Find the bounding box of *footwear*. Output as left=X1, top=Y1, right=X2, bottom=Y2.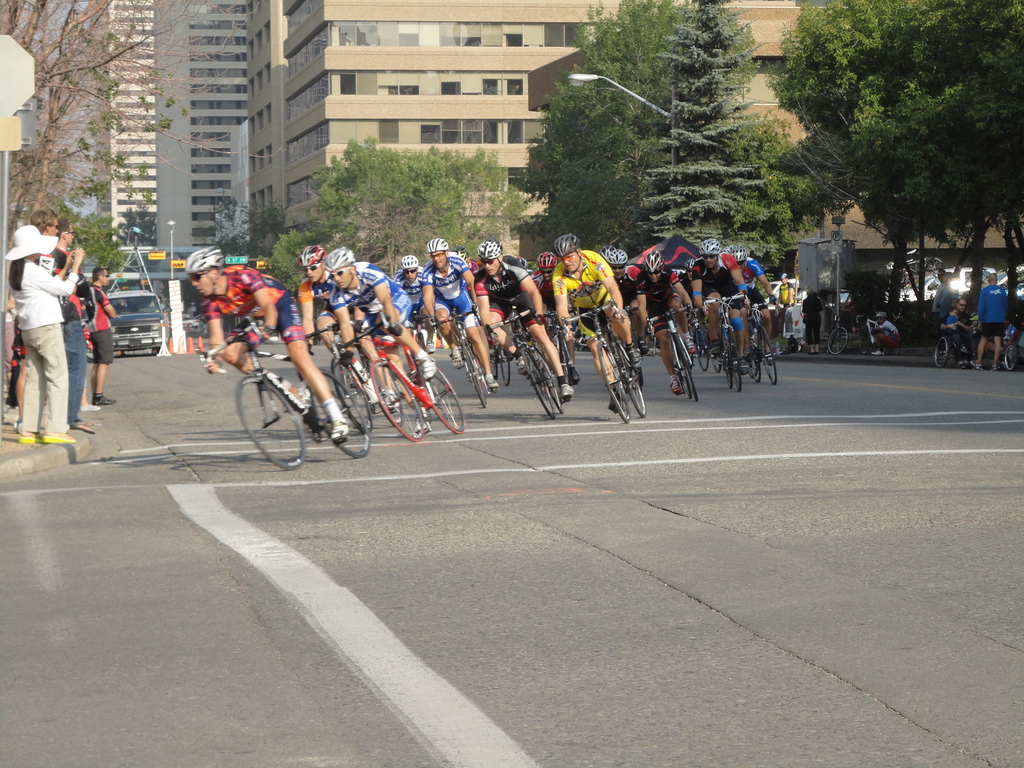
left=10, top=419, right=21, bottom=433.
